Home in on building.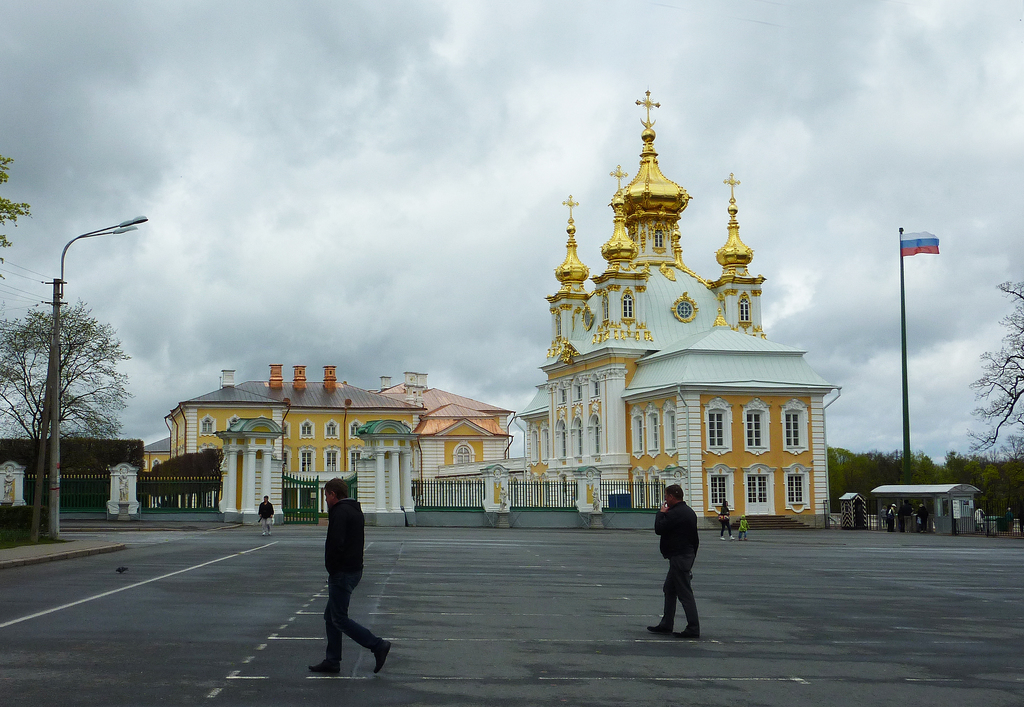
Homed in at (878,482,983,532).
